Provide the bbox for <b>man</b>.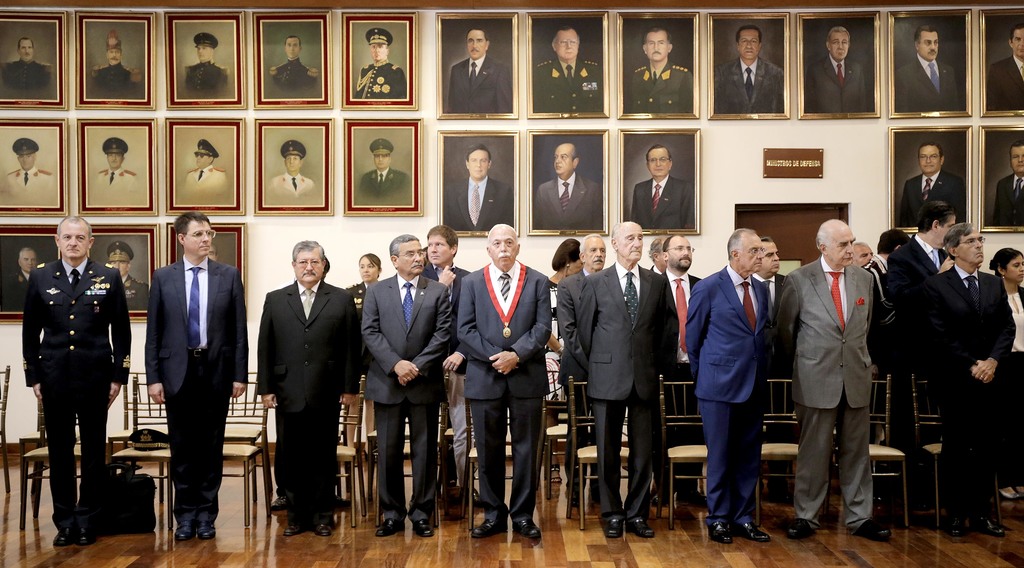
detection(895, 144, 962, 226).
